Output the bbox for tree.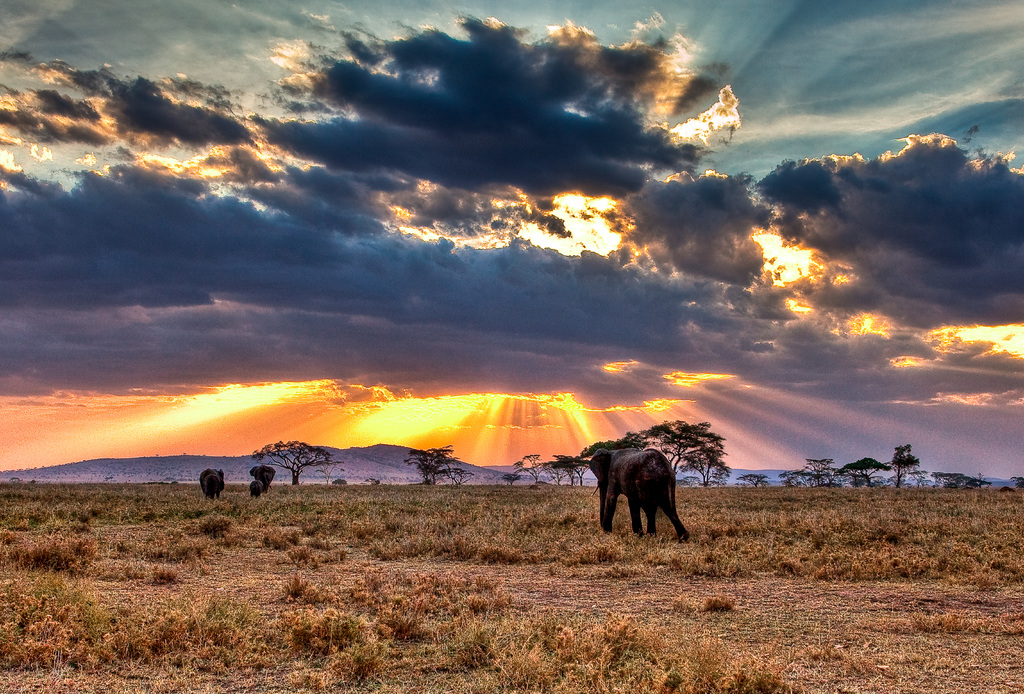
<region>735, 469, 766, 492</region>.
